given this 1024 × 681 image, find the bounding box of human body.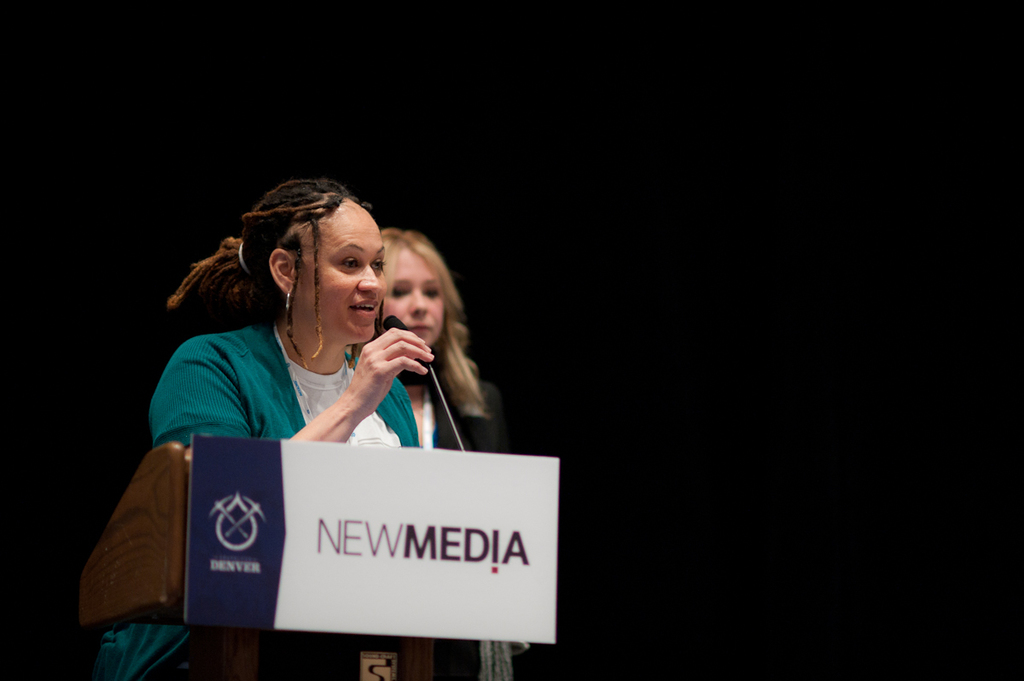
detection(104, 179, 432, 680).
